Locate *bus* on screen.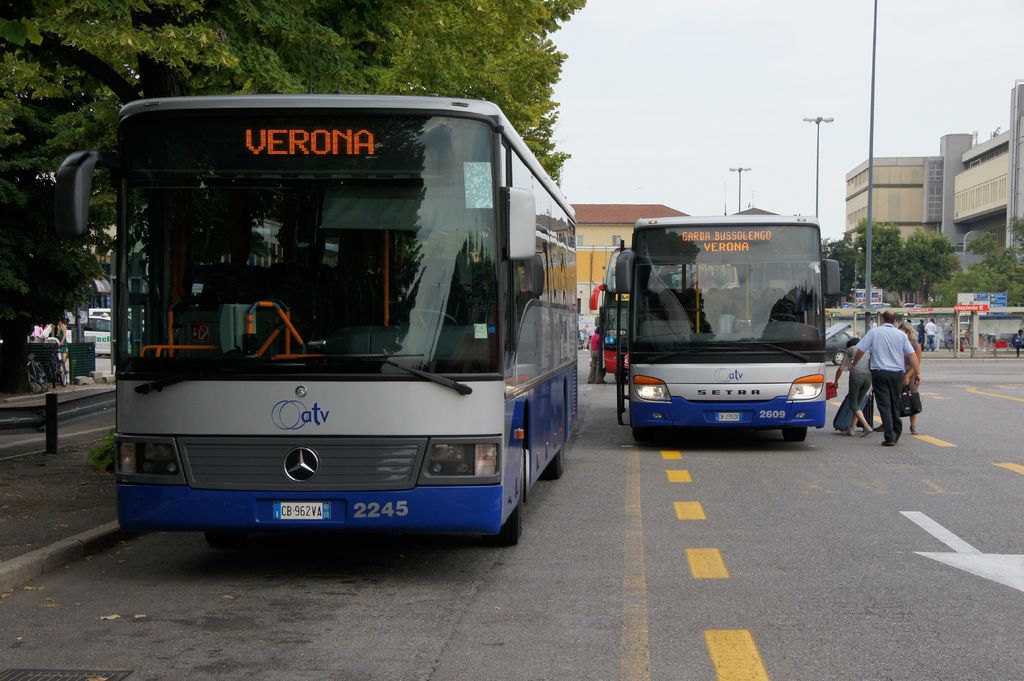
On screen at pyautogui.locateOnScreen(612, 213, 844, 445).
